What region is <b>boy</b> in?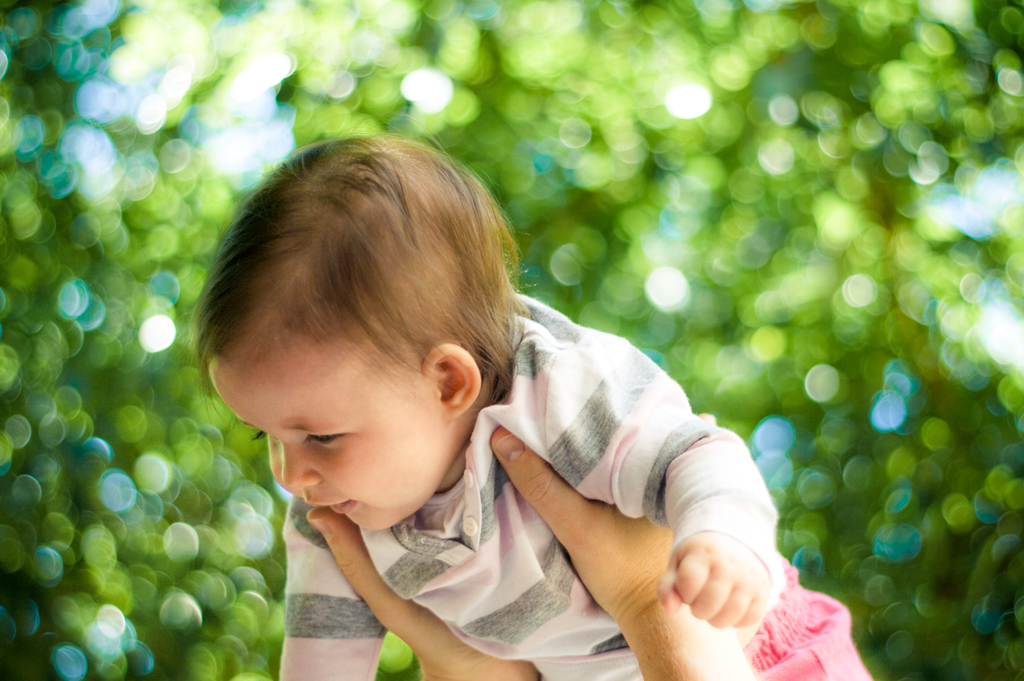
l=148, t=143, r=726, b=662.
